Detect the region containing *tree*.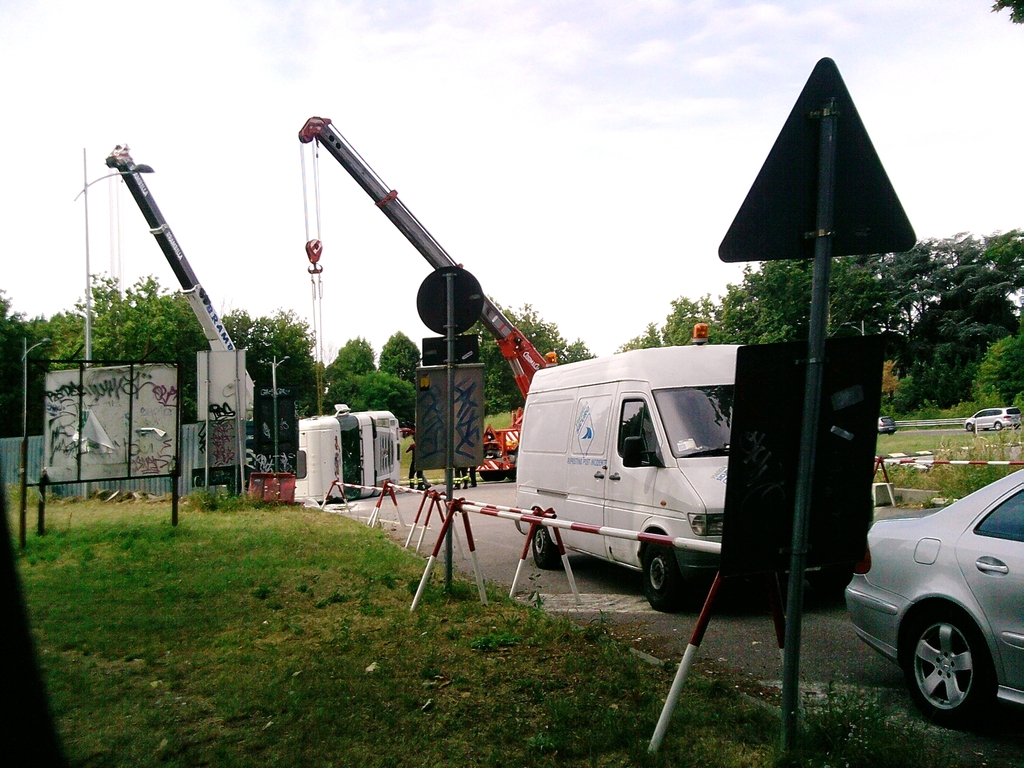
<box>342,367,419,431</box>.
